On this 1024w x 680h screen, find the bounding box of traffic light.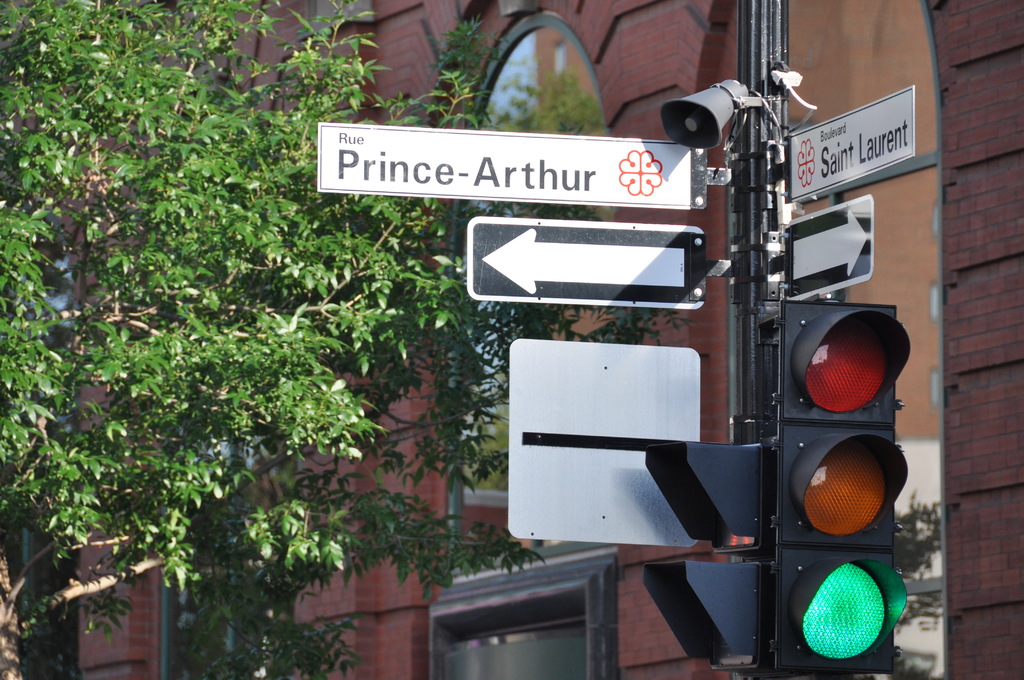
Bounding box: Rect(640, 435, 772, 670).
